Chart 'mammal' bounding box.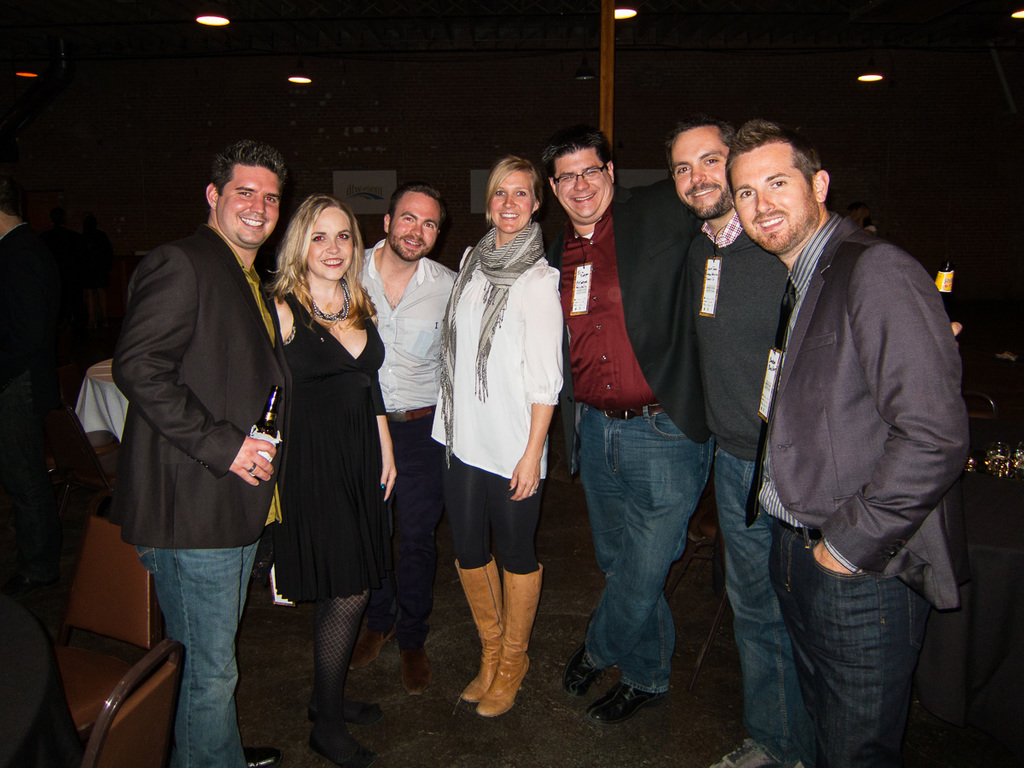
Charted: locate(0, 177, 101, 767).
